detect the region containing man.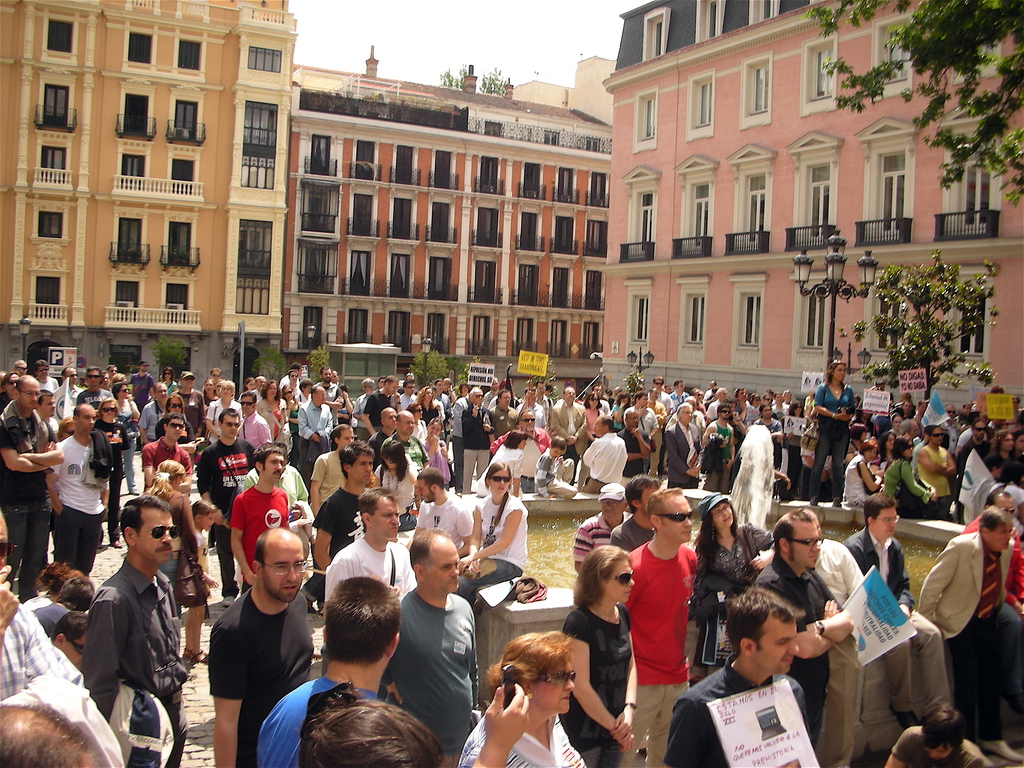
[left=355, top=378, right=374, bottom=440].
